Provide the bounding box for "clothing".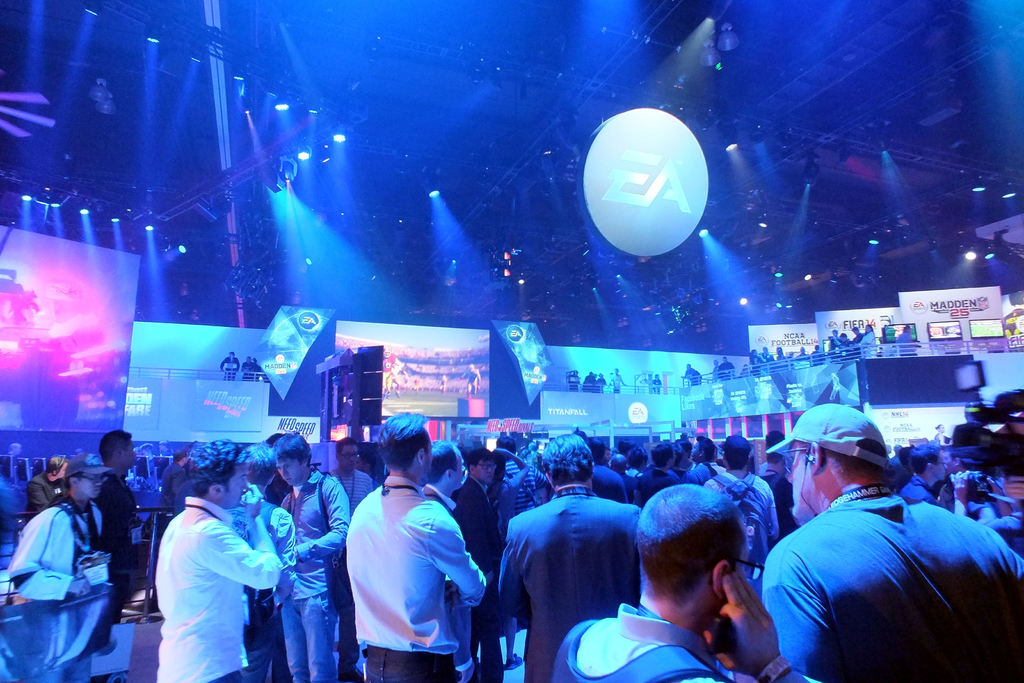
left=502, top=482, right=640, bottom=682.
